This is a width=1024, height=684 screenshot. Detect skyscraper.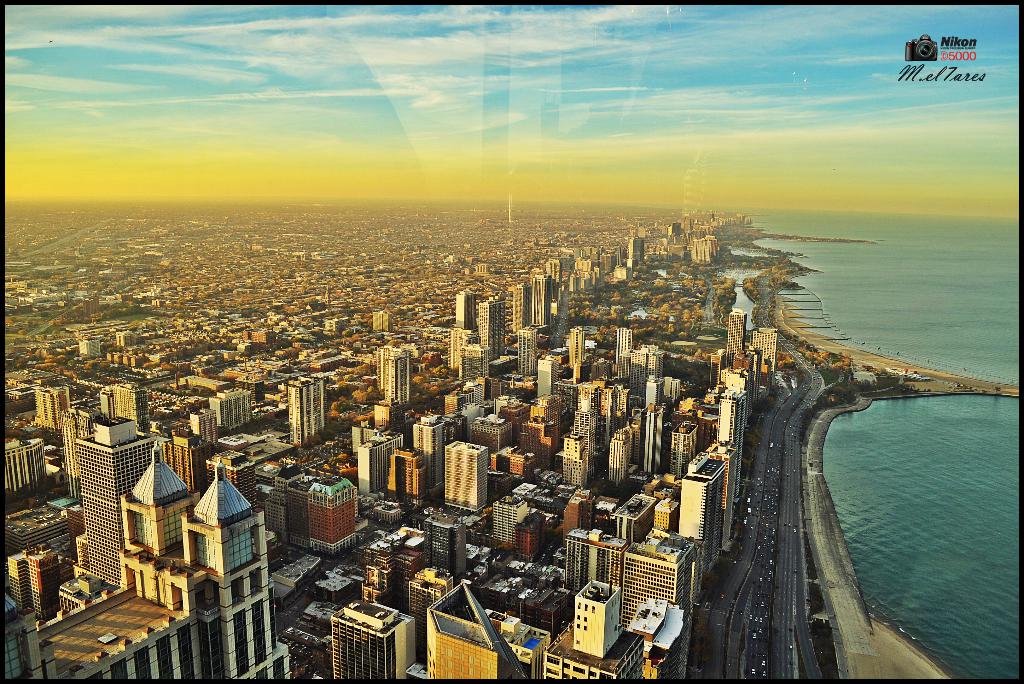
35, 385, 70, 433.
